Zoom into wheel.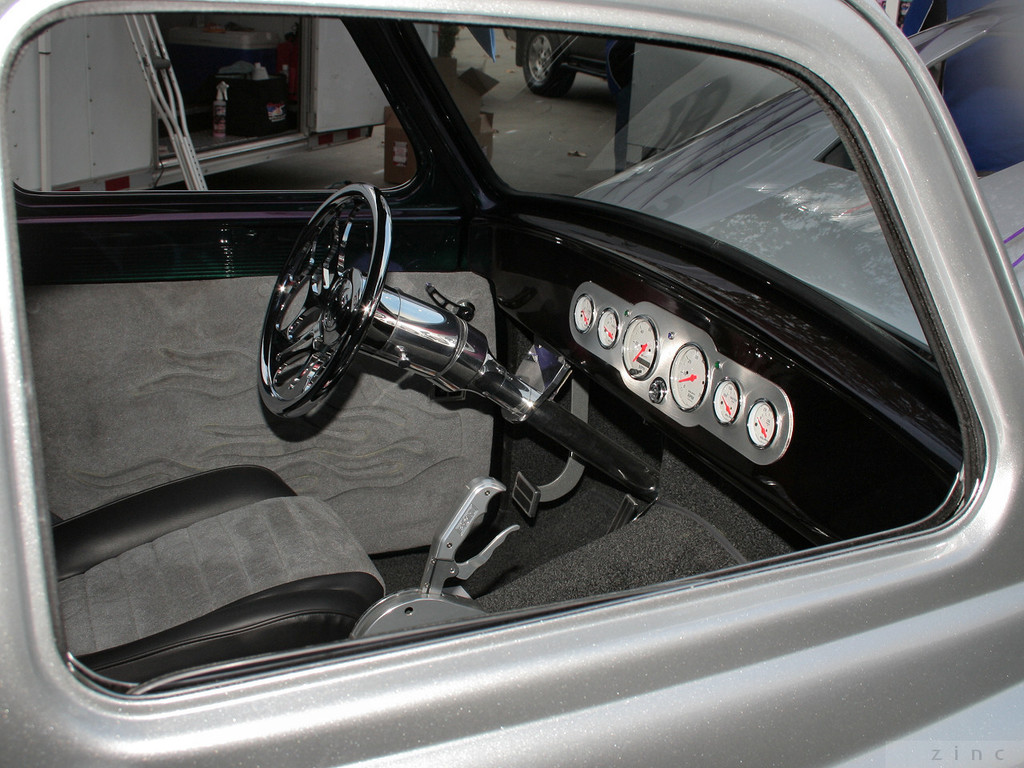
Zoom target: {"x1": 524, "y1": 31, "x2": 576, "y2": 97}.
